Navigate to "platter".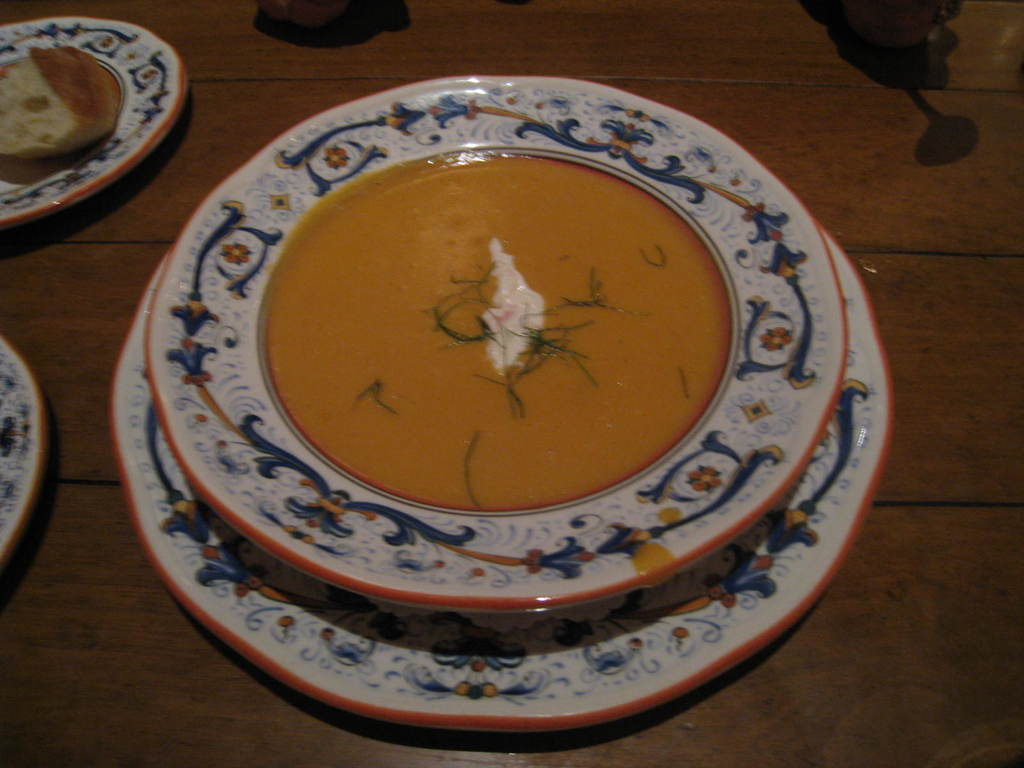
Navigation target: bbox=[0, 337, 44, 562].
